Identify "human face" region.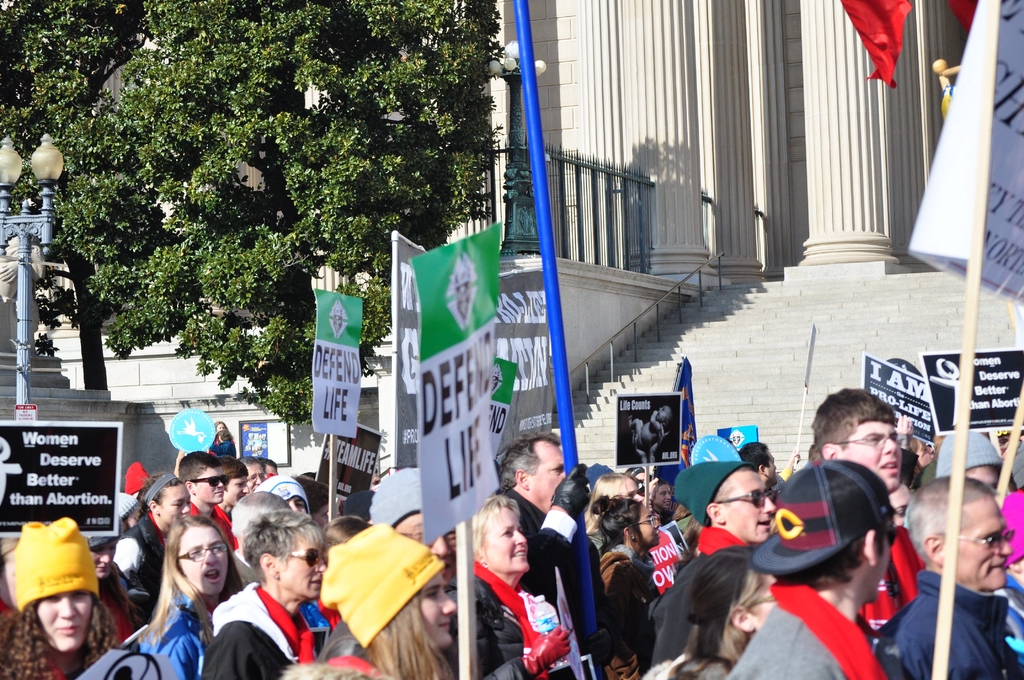
Region: 90/539/120/578.
